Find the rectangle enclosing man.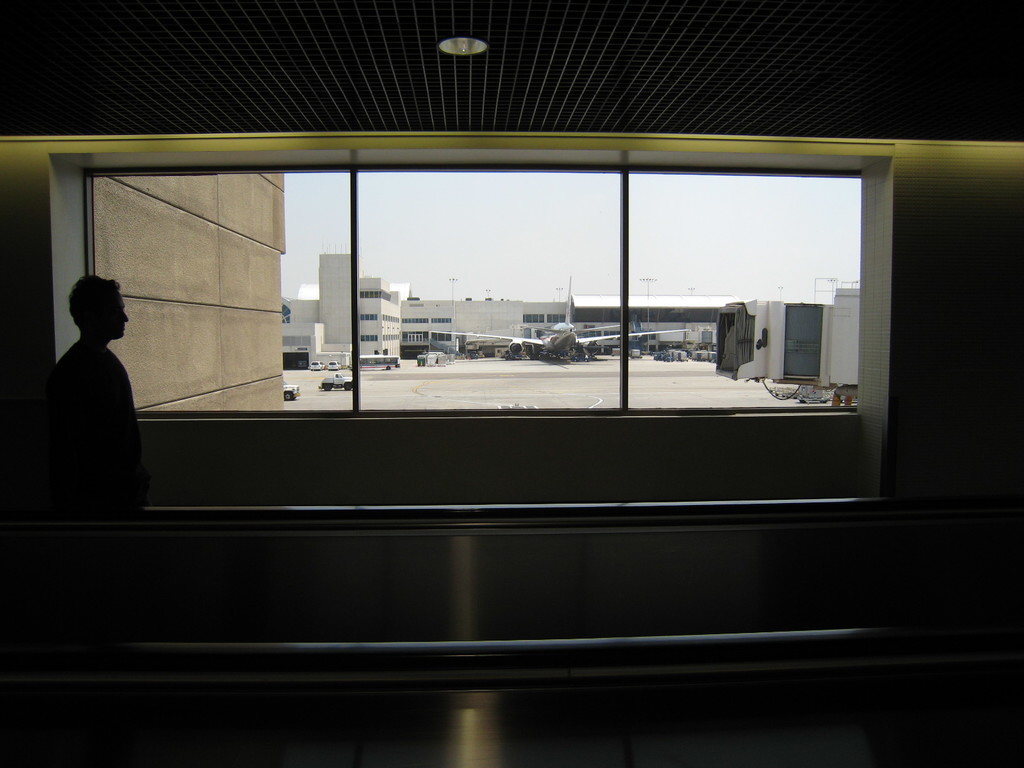
crop(55, 262, 156, 605).
